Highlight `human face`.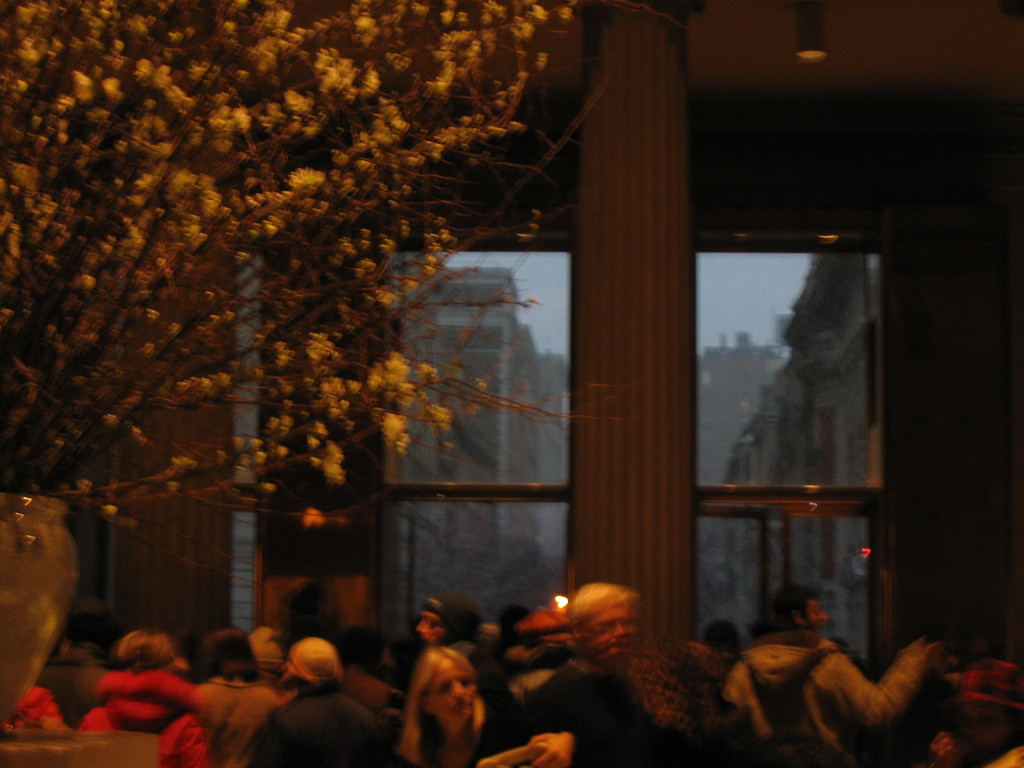
Highlighted region: bbox(424, 660, 476, 715).
